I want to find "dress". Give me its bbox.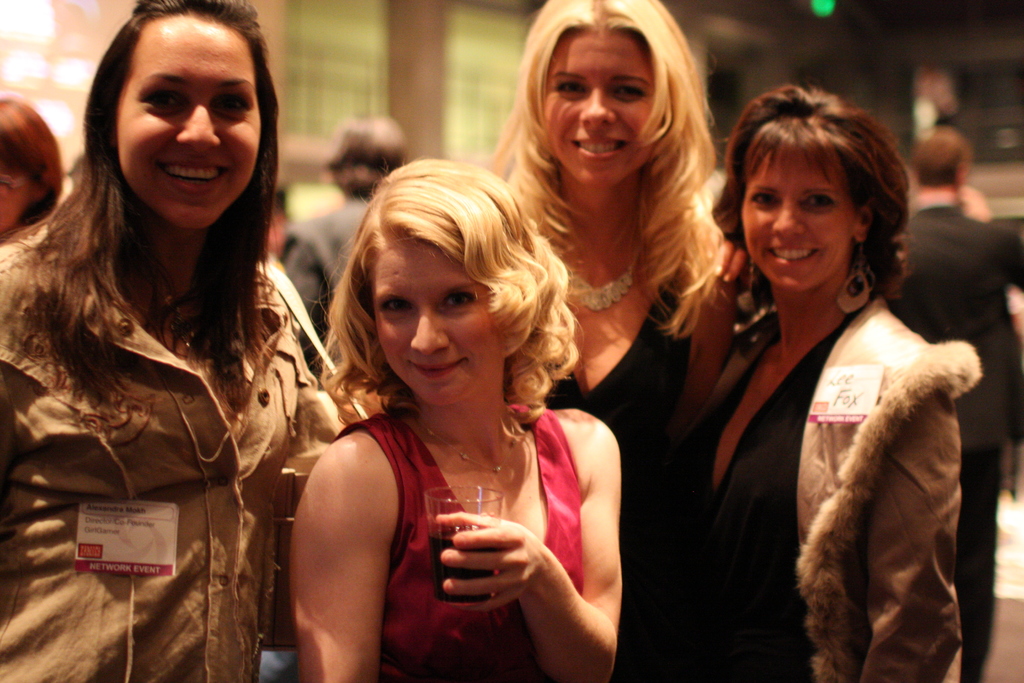
678,307,862,681.
